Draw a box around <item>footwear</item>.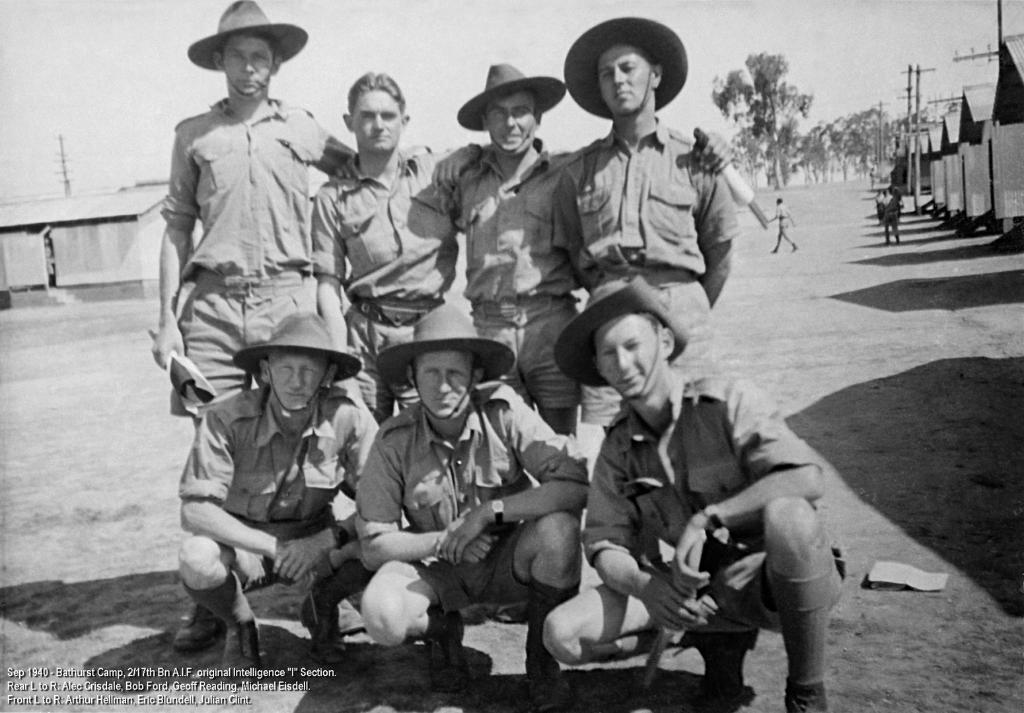
BBox(170, 606, 230, 650).
